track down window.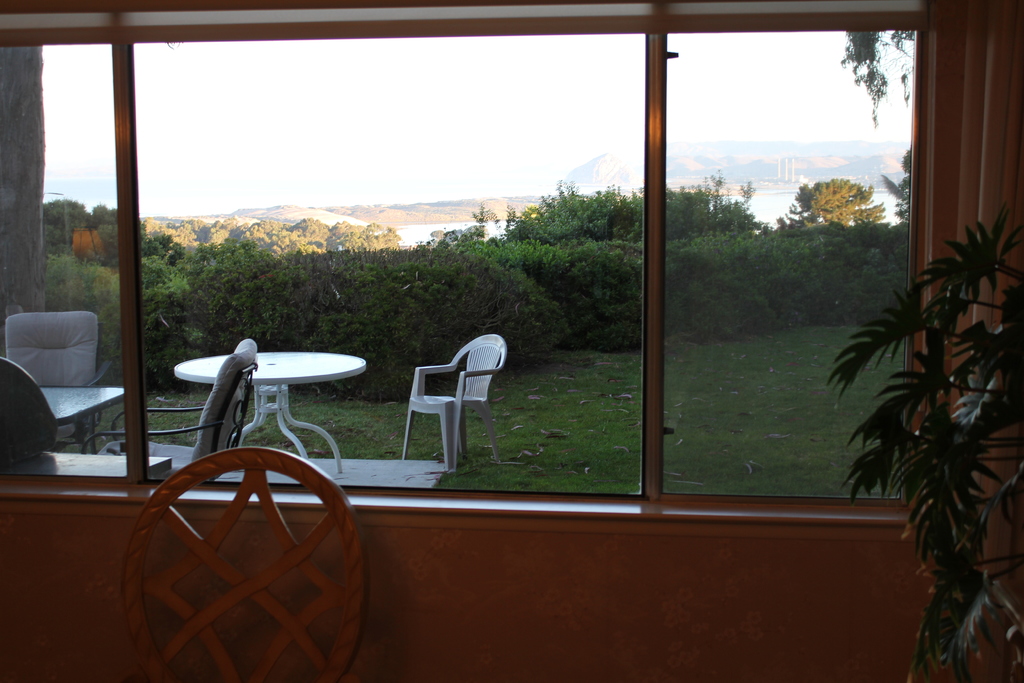
Tracked to box=[0, 45, 122, 477].
